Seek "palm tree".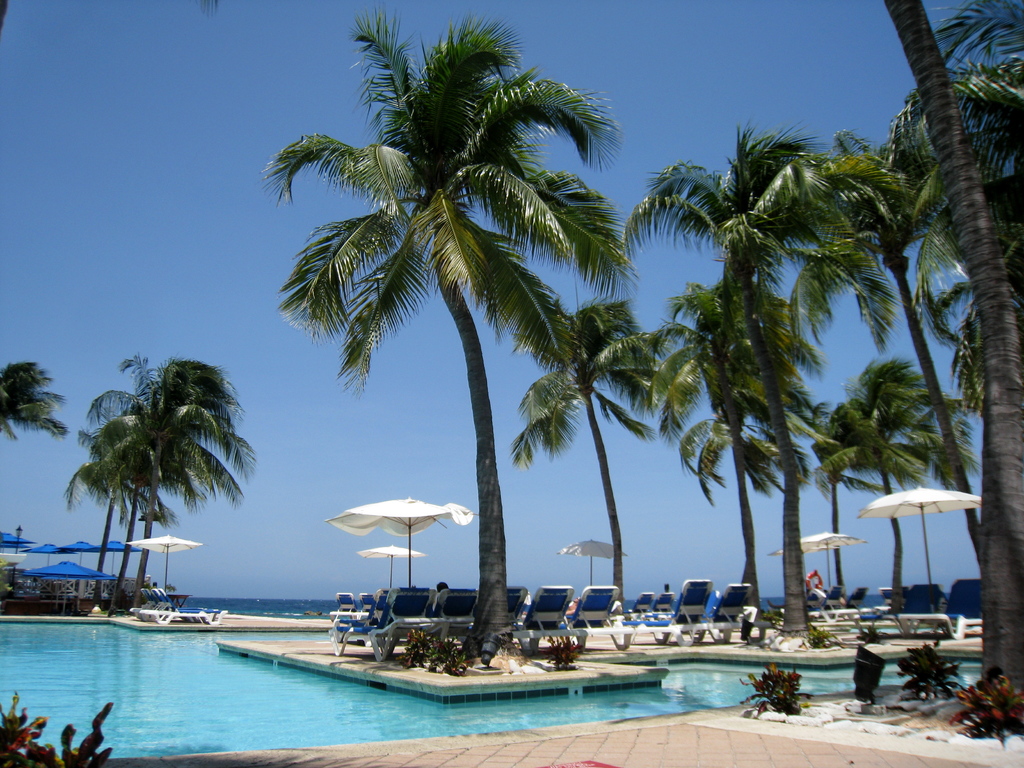
pyautogui.locateOnScreen(77, 364, 193, 584).
